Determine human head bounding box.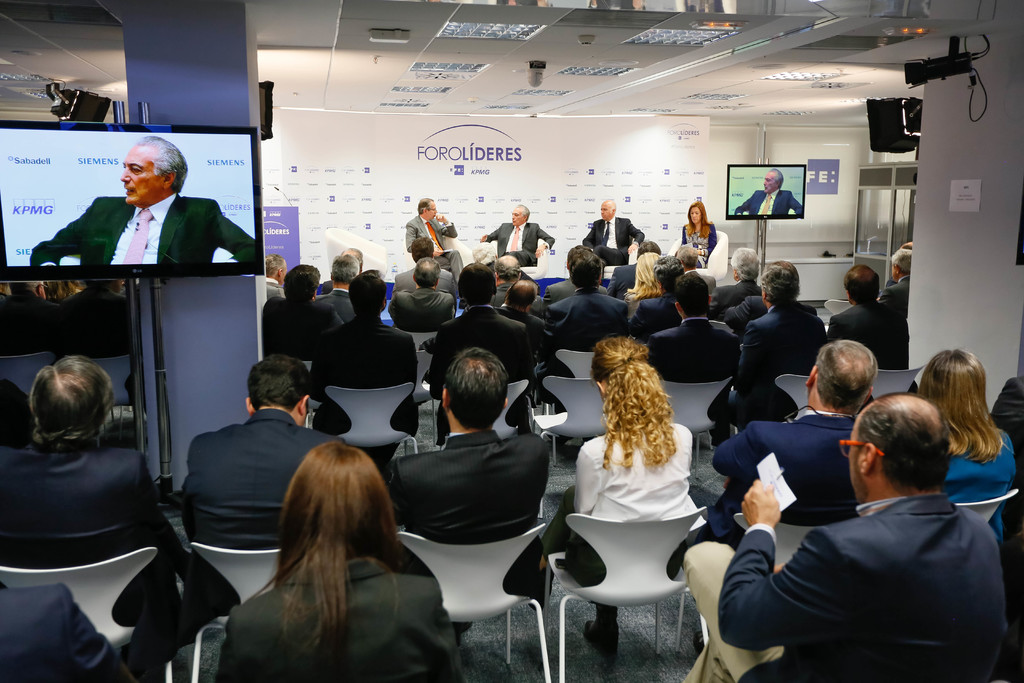
Determined: 282,263,321,301.
